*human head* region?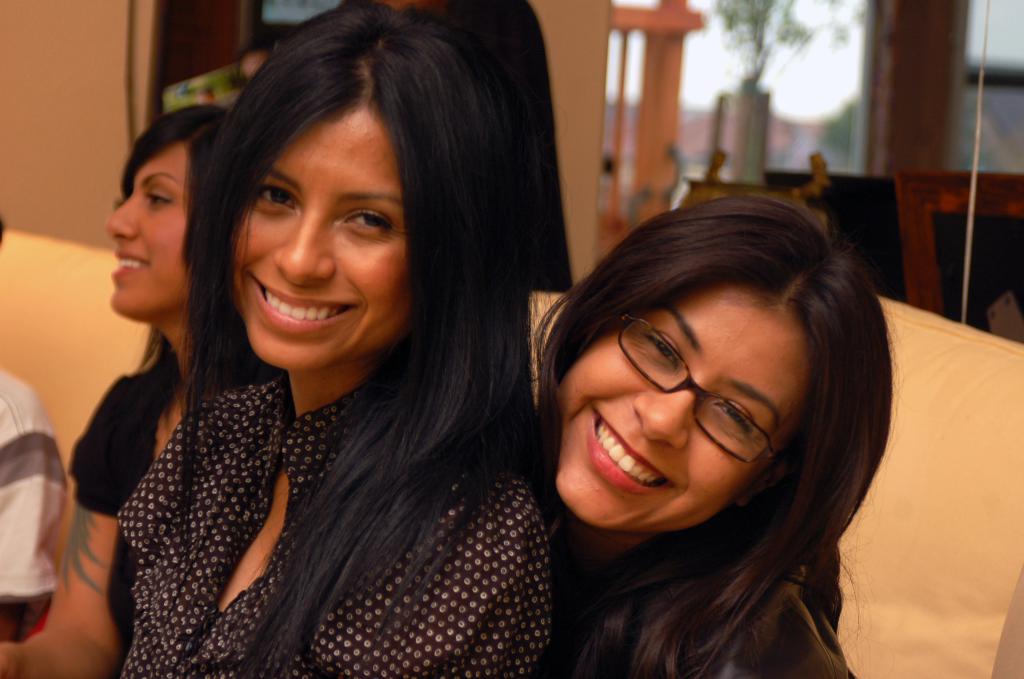
<region>105, 104, 228, 320</region>
